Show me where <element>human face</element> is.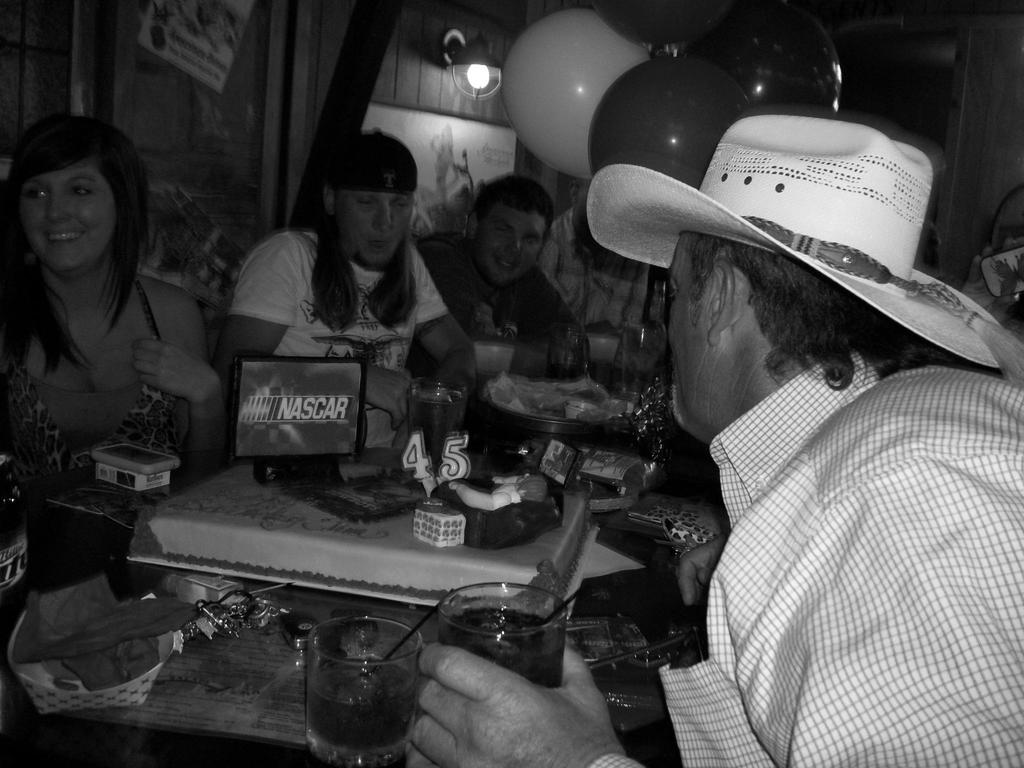
<element>human face</element> is at l=333, t=182, r=415, b=266.
